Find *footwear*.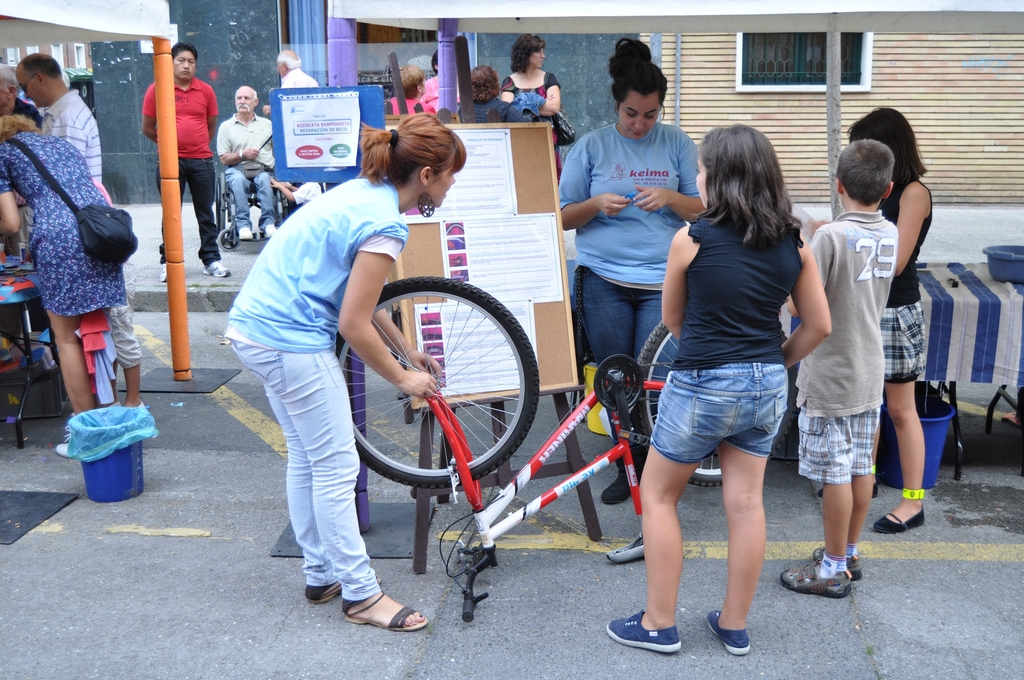
{"left": 605, "top": 609, "right": 680, "bottom": 656}.
